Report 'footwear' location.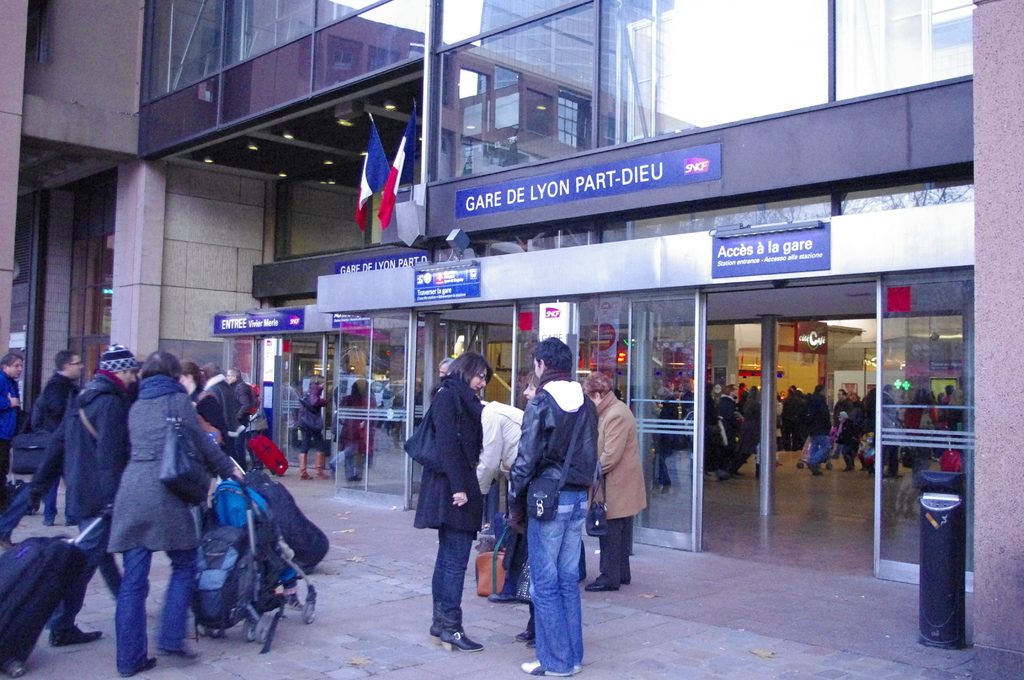
Report: detection(154, 645, 200, 658).
